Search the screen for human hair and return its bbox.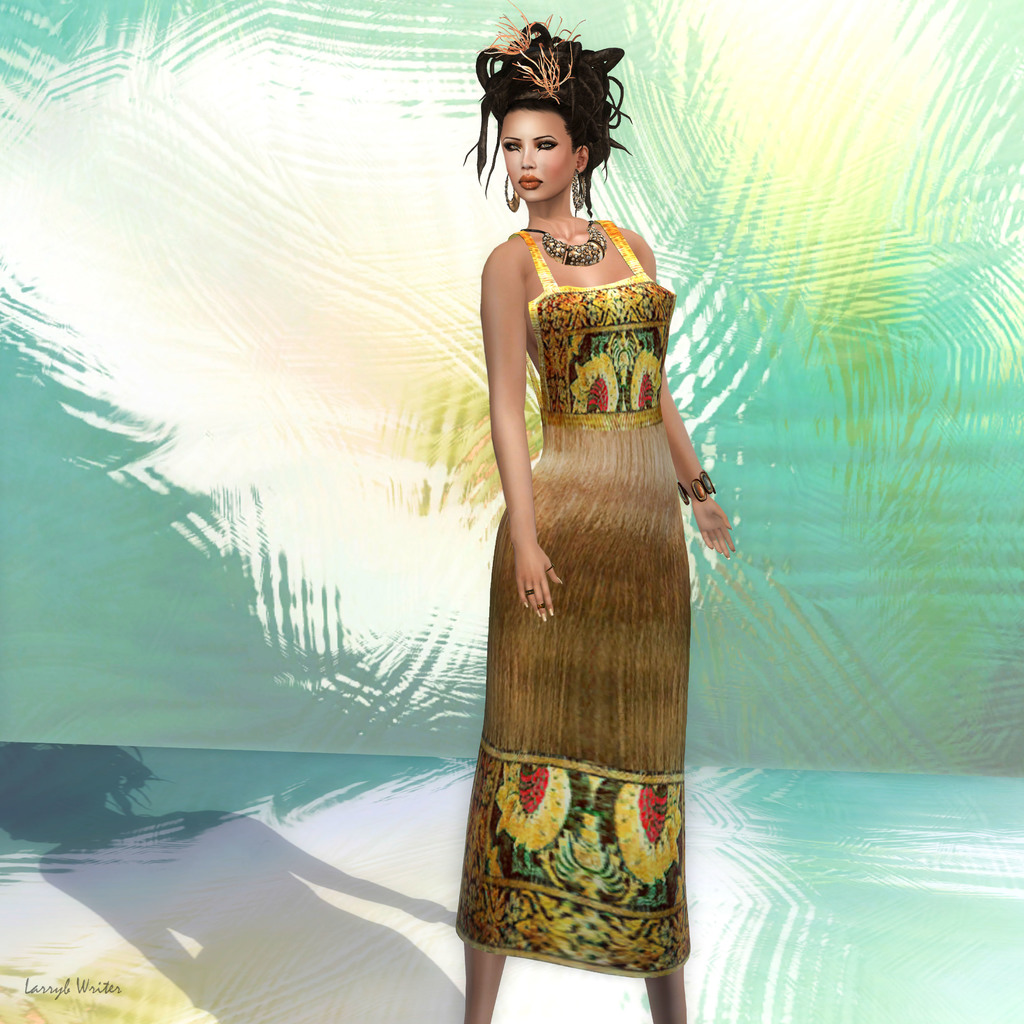
Found: (459, 20, 632, 225).
